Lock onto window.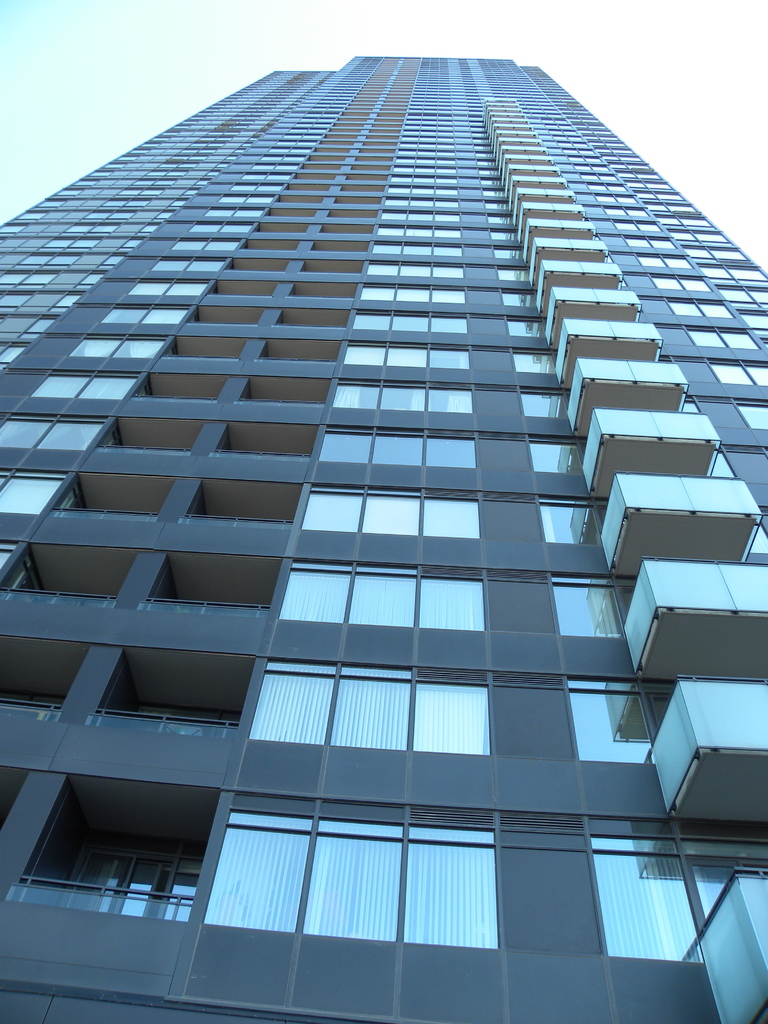
Locked: [486,212,513,228].
